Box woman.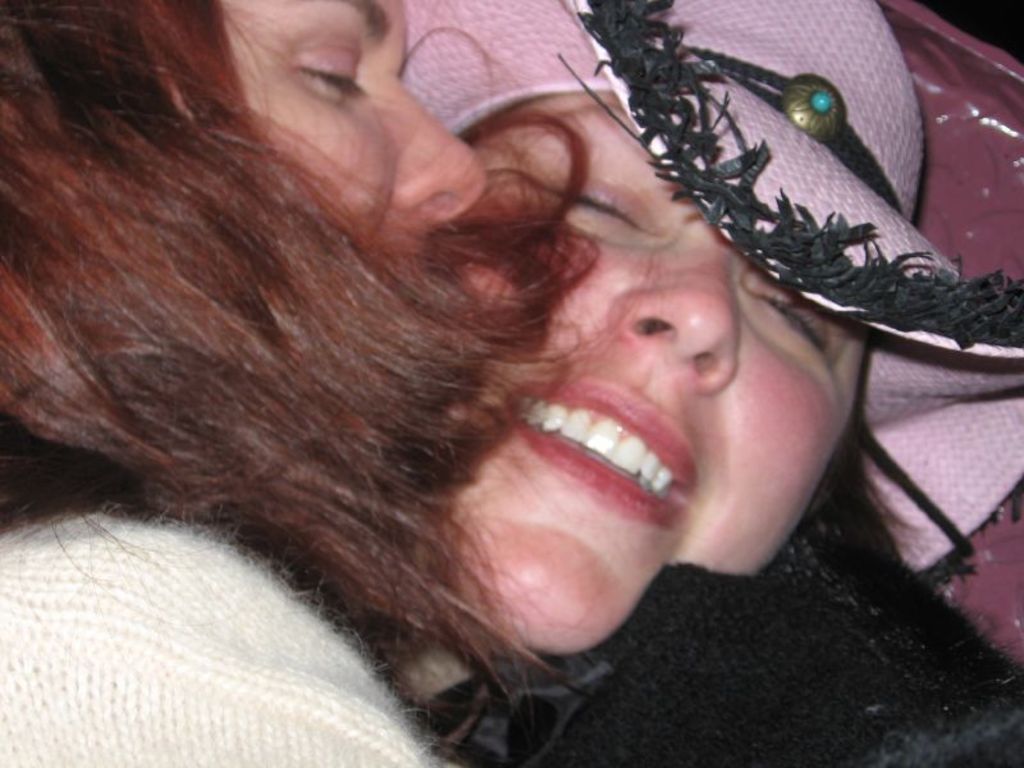
locate(0, 0, 627, 751).
